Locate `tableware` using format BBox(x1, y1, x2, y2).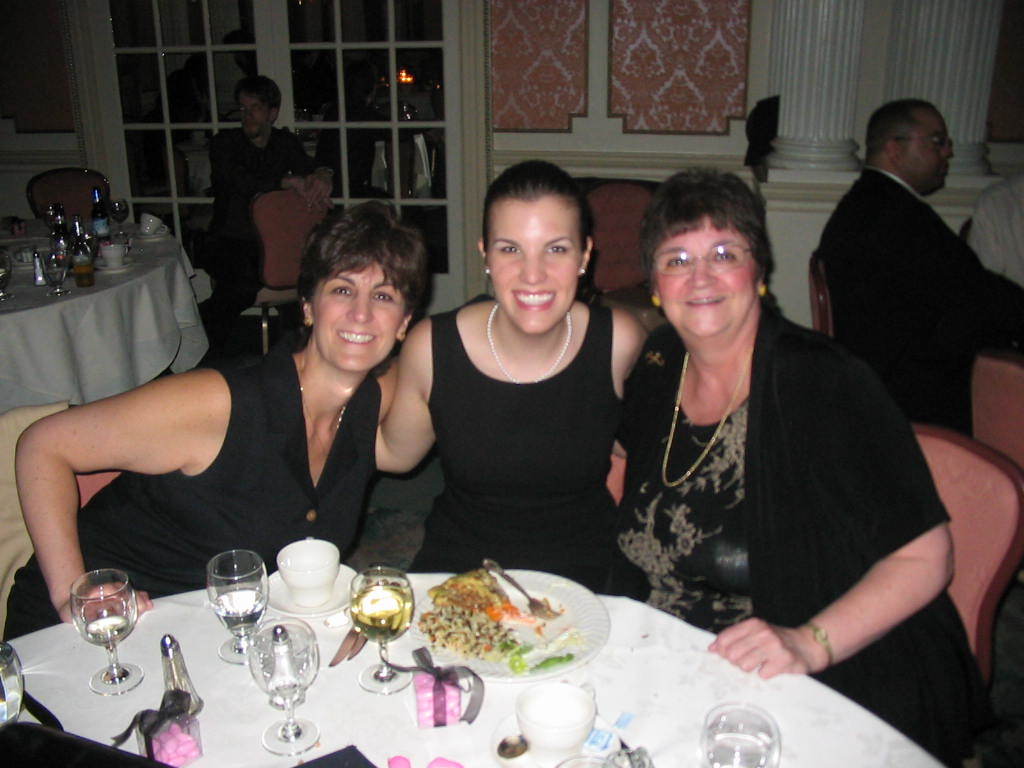
BBox(0, 647, 28, 723).
